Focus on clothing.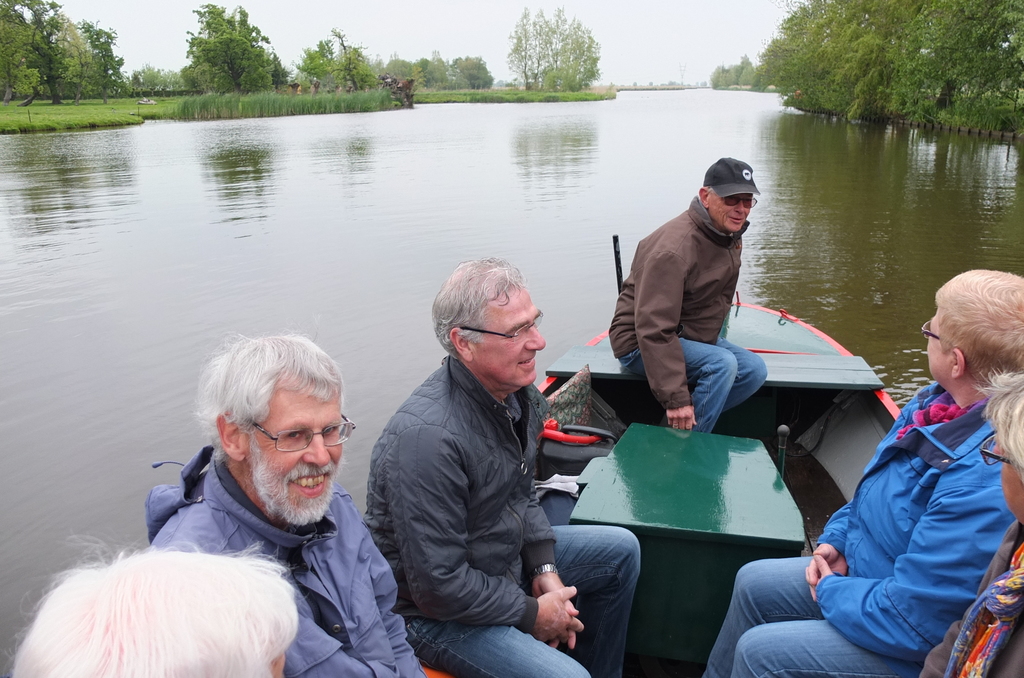
Focused at <bbox>598, 197, 790, 452</bbox>.
